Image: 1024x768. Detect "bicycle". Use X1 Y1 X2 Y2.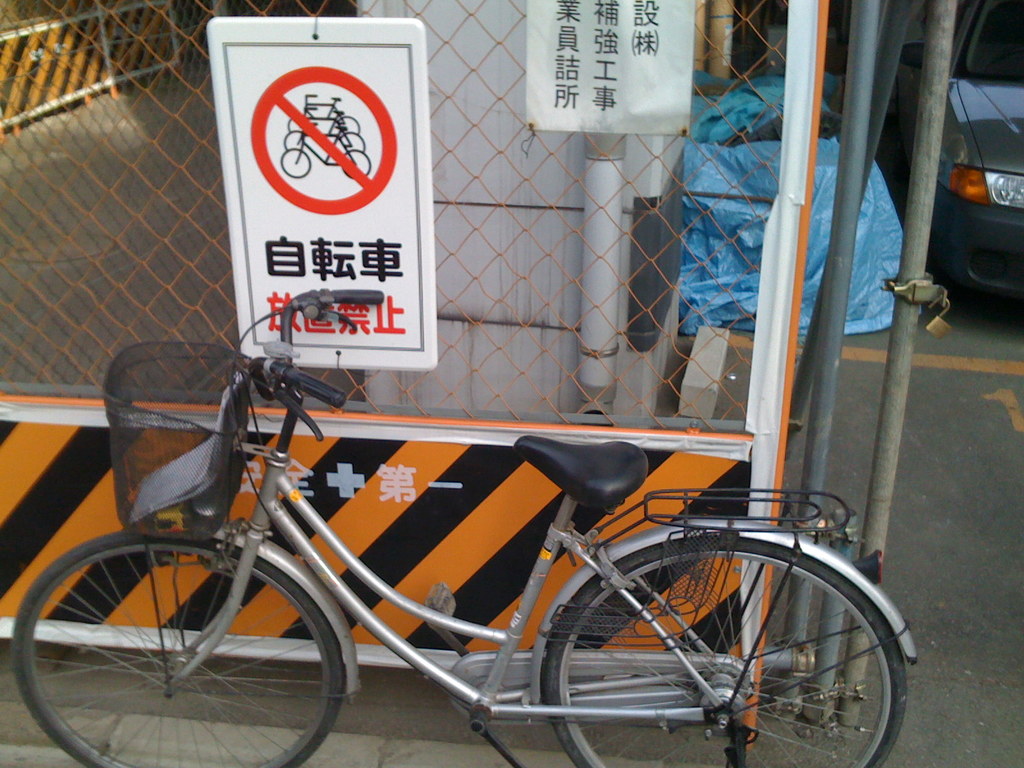
32 355 927 767.
